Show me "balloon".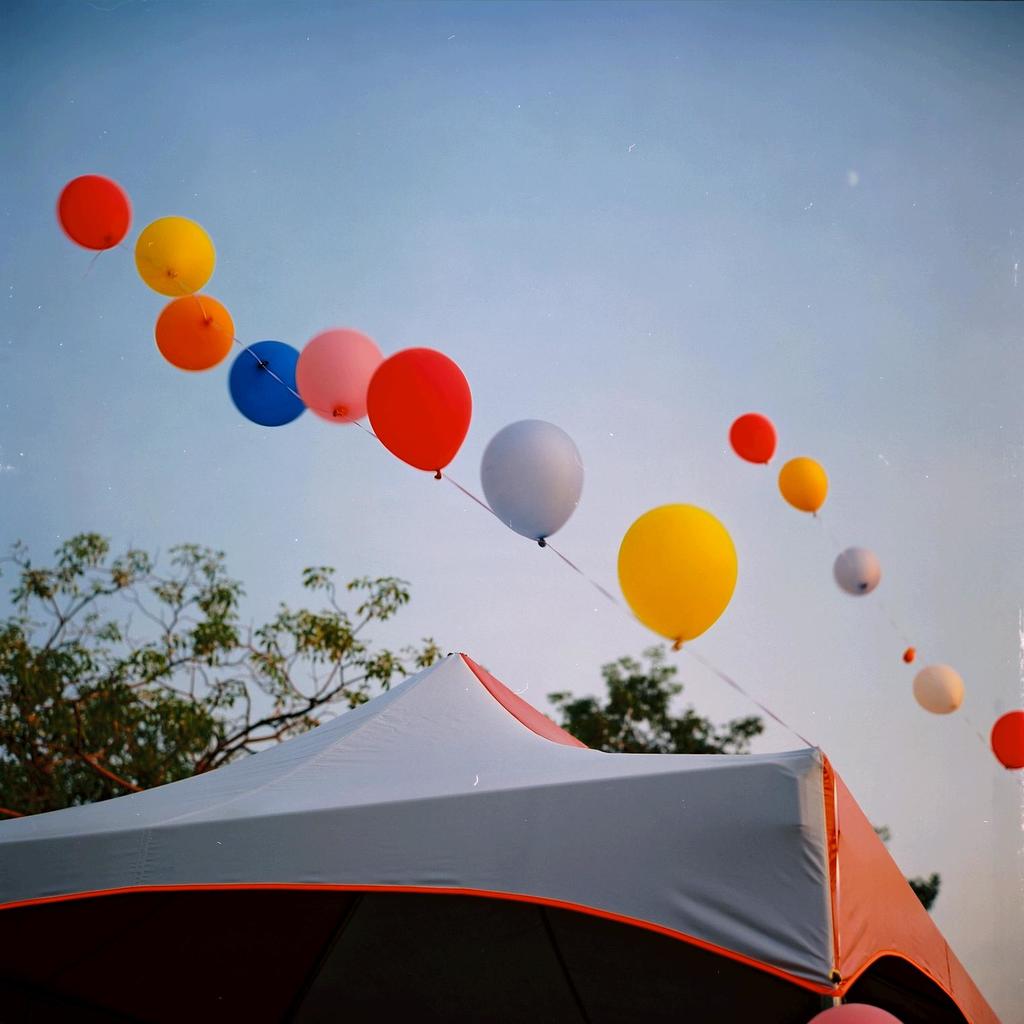
"balloon" is here: 370 348 473 476.
